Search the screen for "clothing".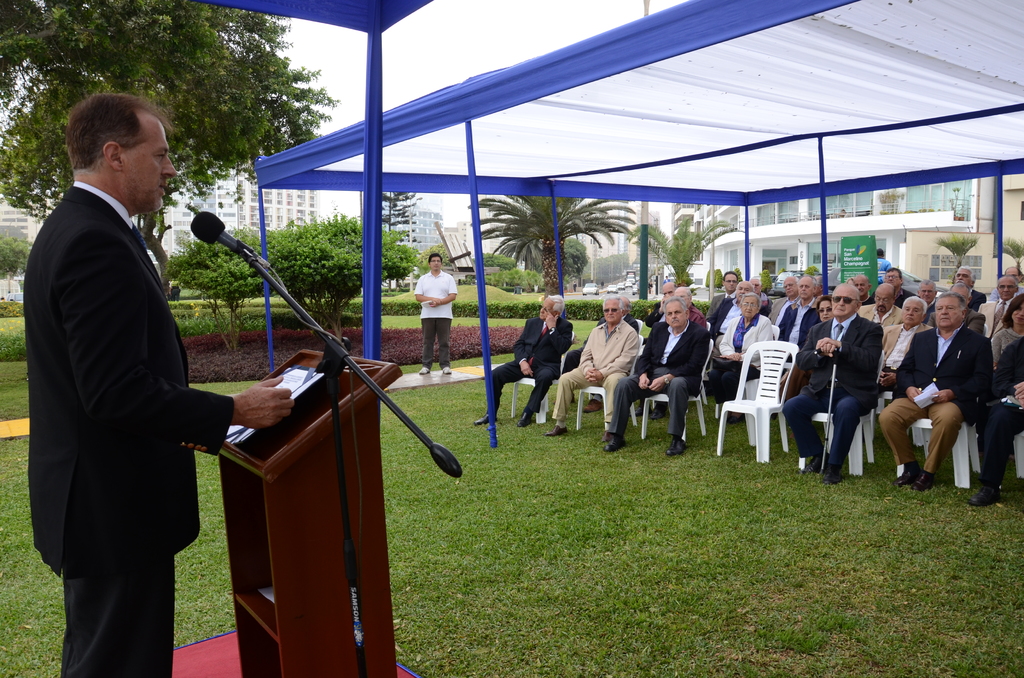
Found at [877, 256, 893, 281].
